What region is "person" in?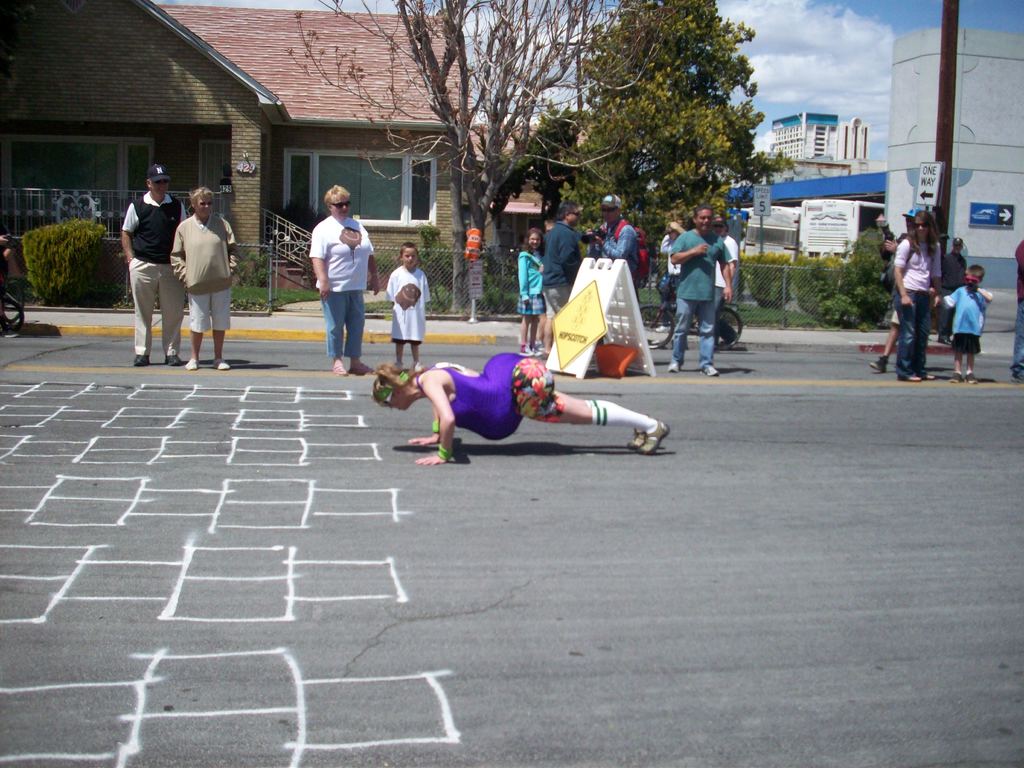
left=931, top=264, right=991, bottom=384.
